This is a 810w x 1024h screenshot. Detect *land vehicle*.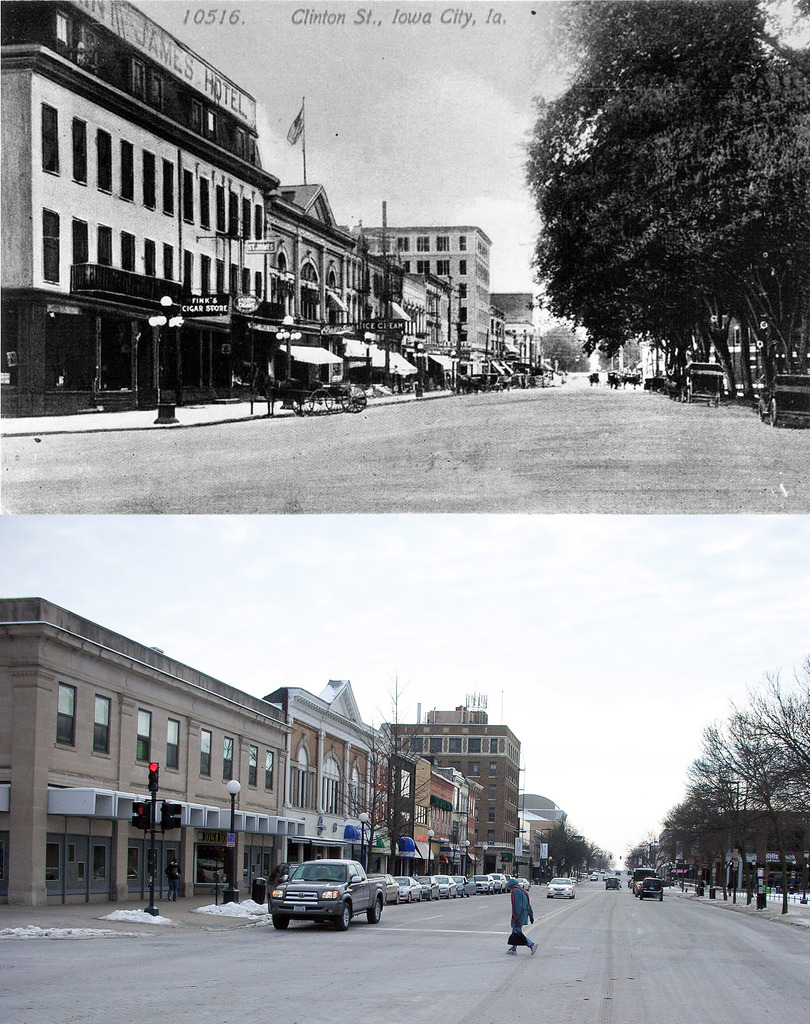
bbox(373, 874, 400, 900).
